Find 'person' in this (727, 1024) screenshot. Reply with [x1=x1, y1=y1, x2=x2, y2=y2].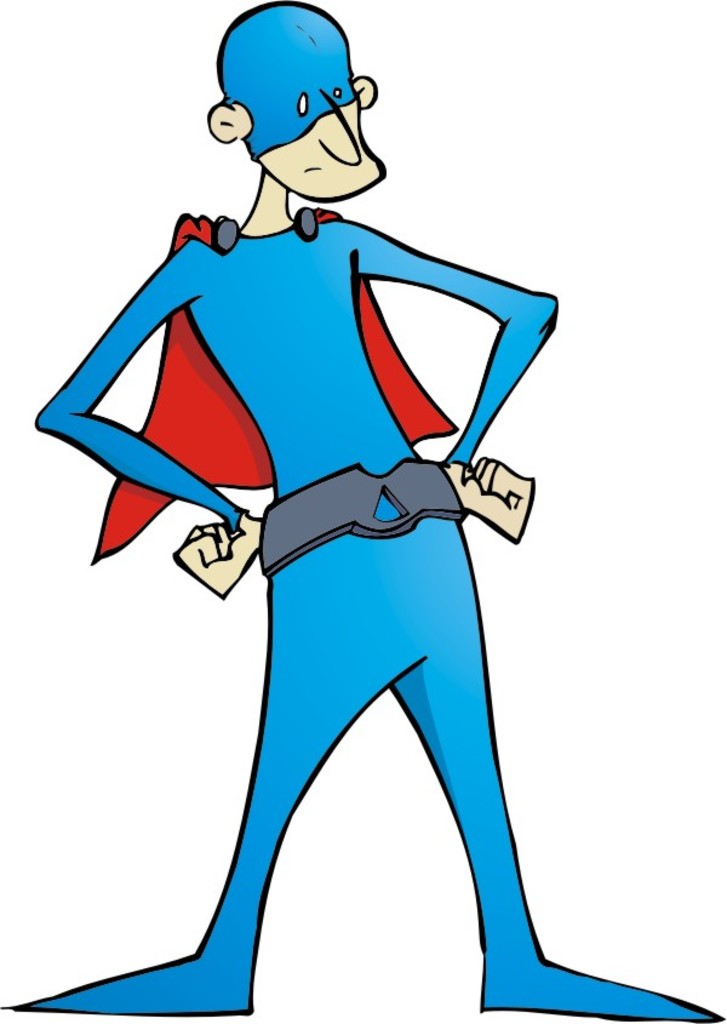
[x1=23, y1=58, x2=555, y2=1023].
